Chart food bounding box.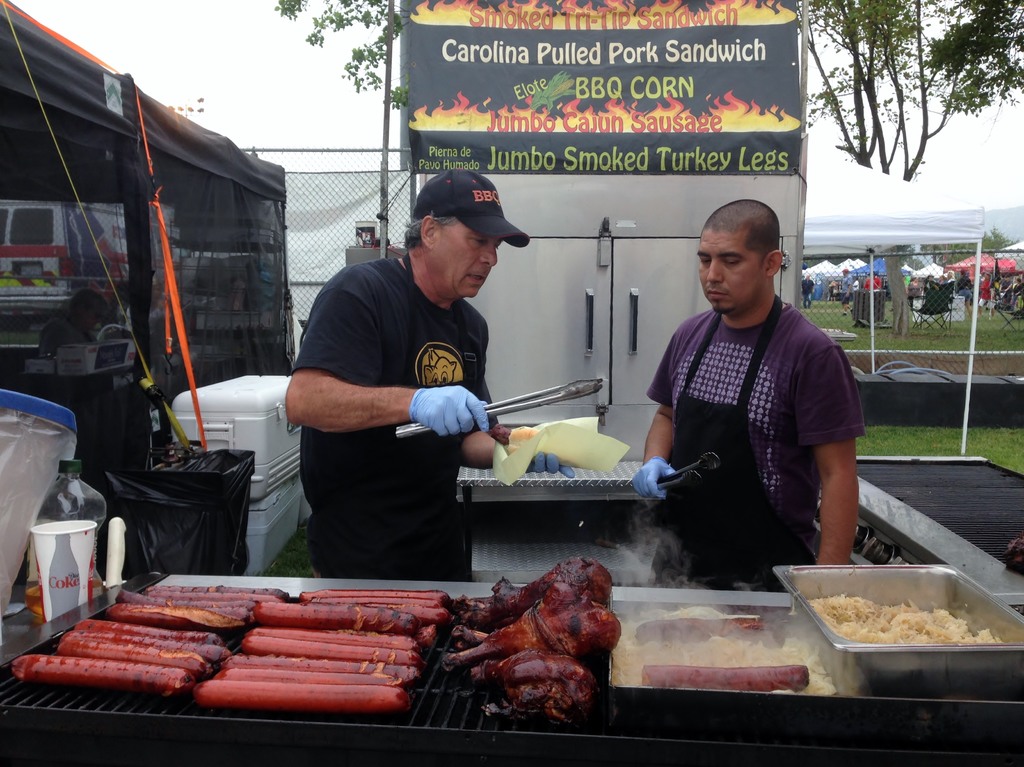
Charted: locate(611, 595, 842, 703).
